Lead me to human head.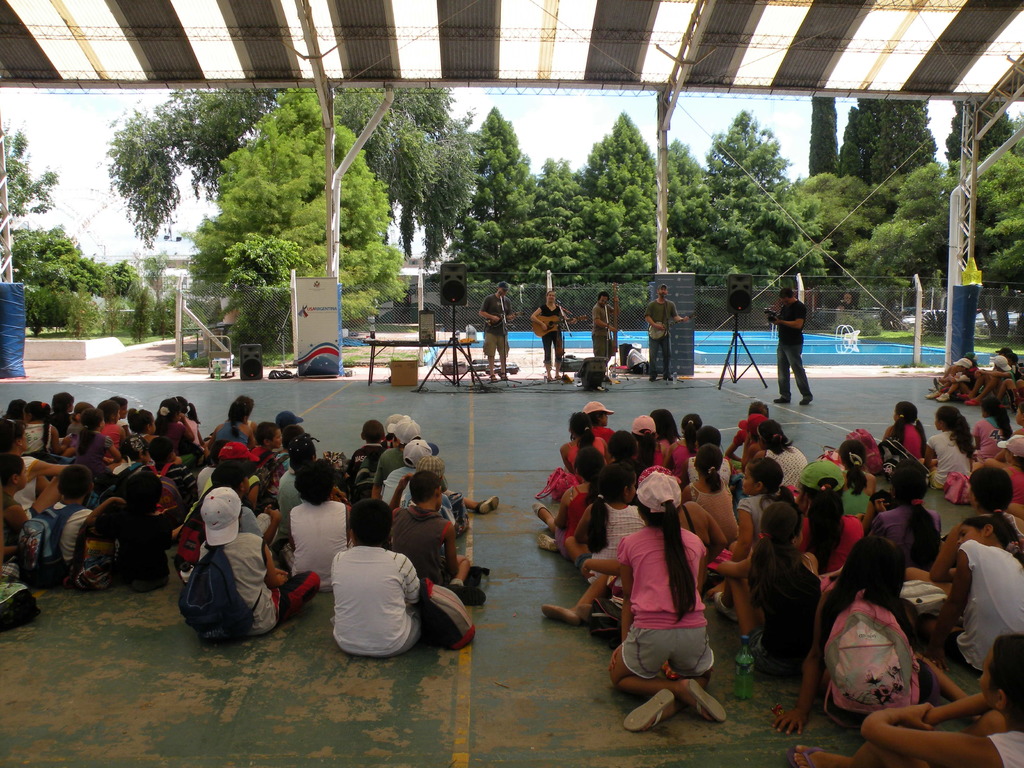
Lead to box(97, 401, 120, 426).
